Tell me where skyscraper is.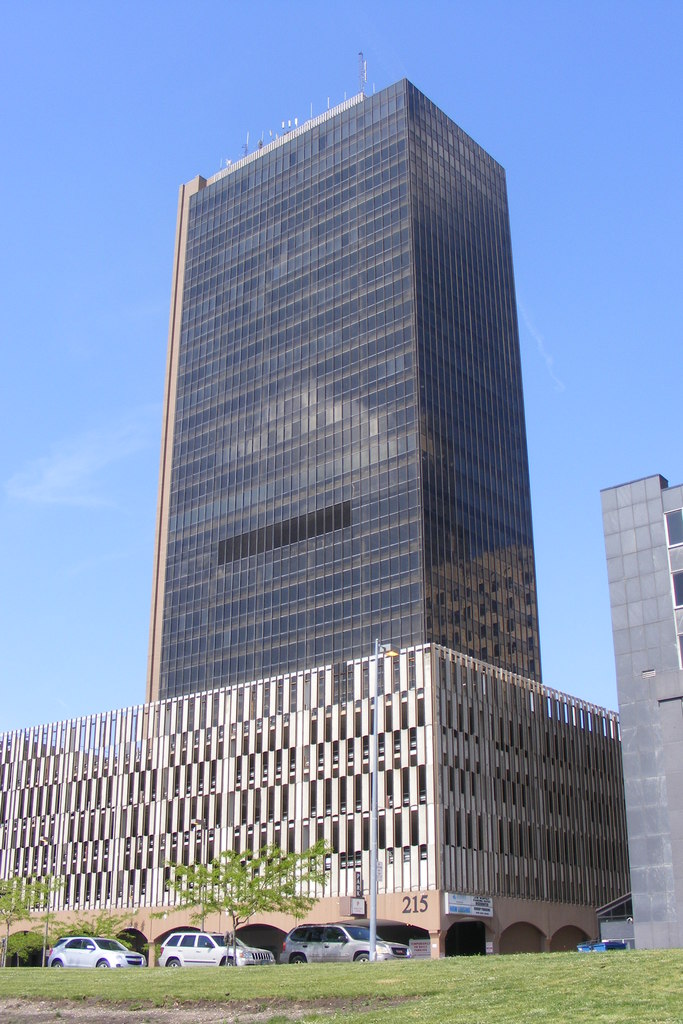
skyscraper is at {"x1": 83, "y1": 79, "x2": 623, "y2": 980}.
